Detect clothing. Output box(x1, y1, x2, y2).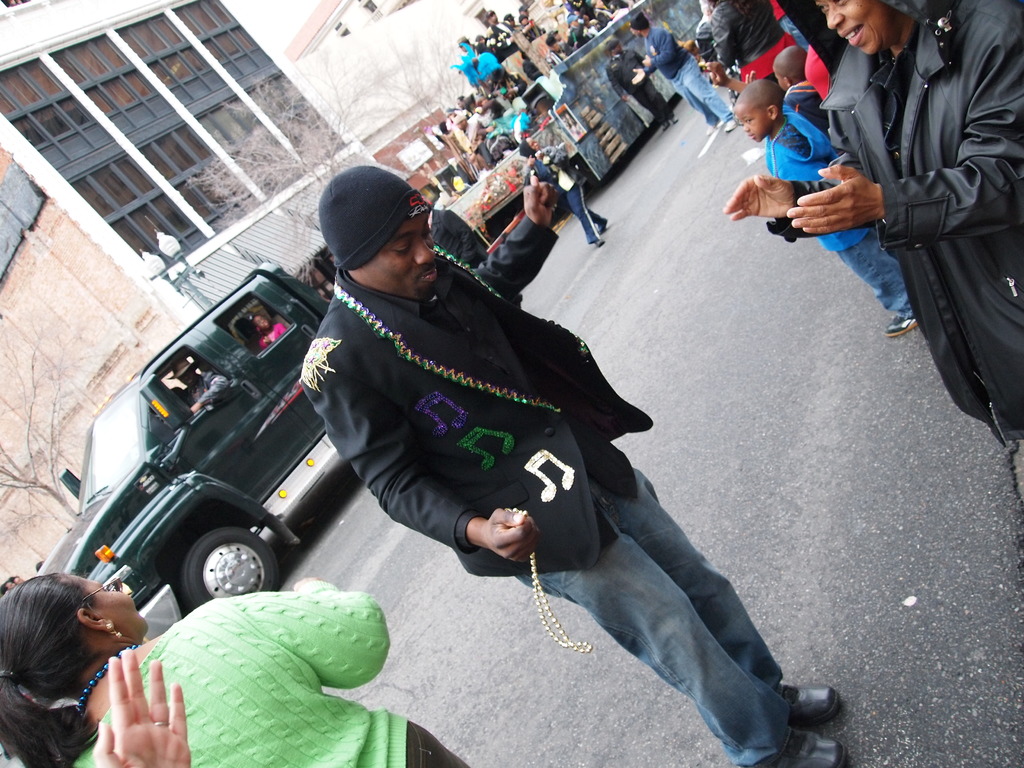
box(524, 147, 609, 246).
